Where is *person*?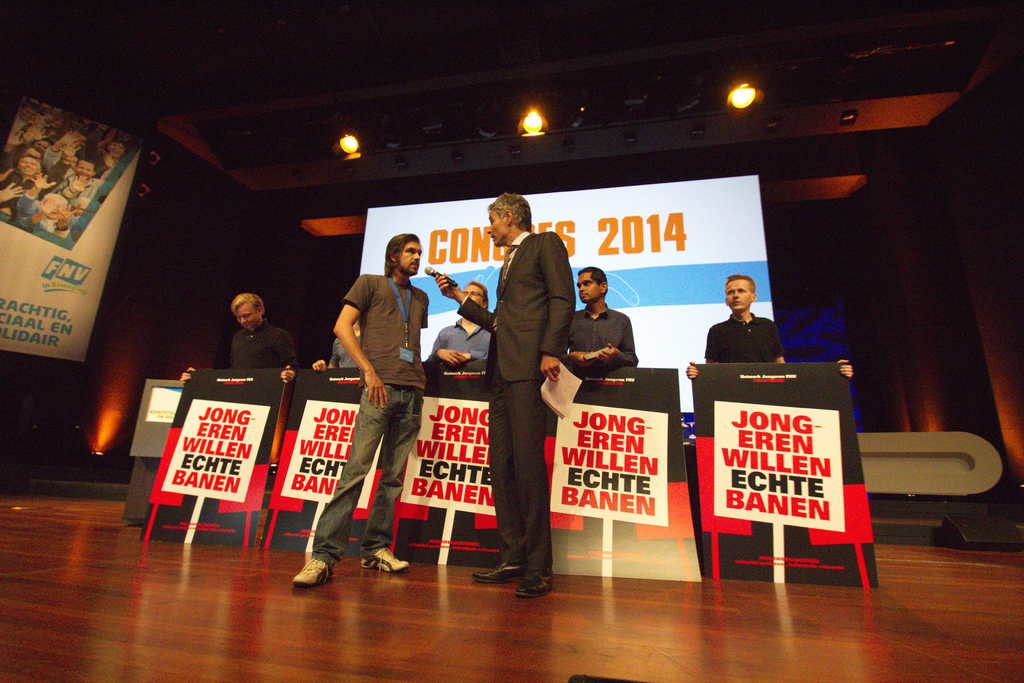
{"left": 682, "top": 272, "right": 856, "bottom": 386}.
